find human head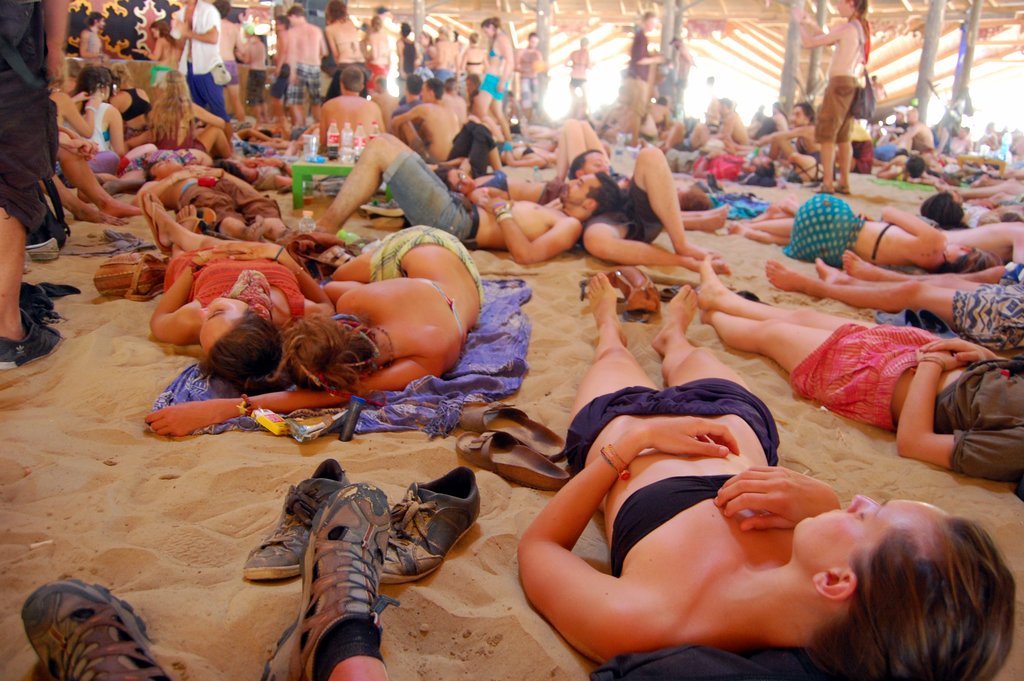
(832, 2, 867, 17)
